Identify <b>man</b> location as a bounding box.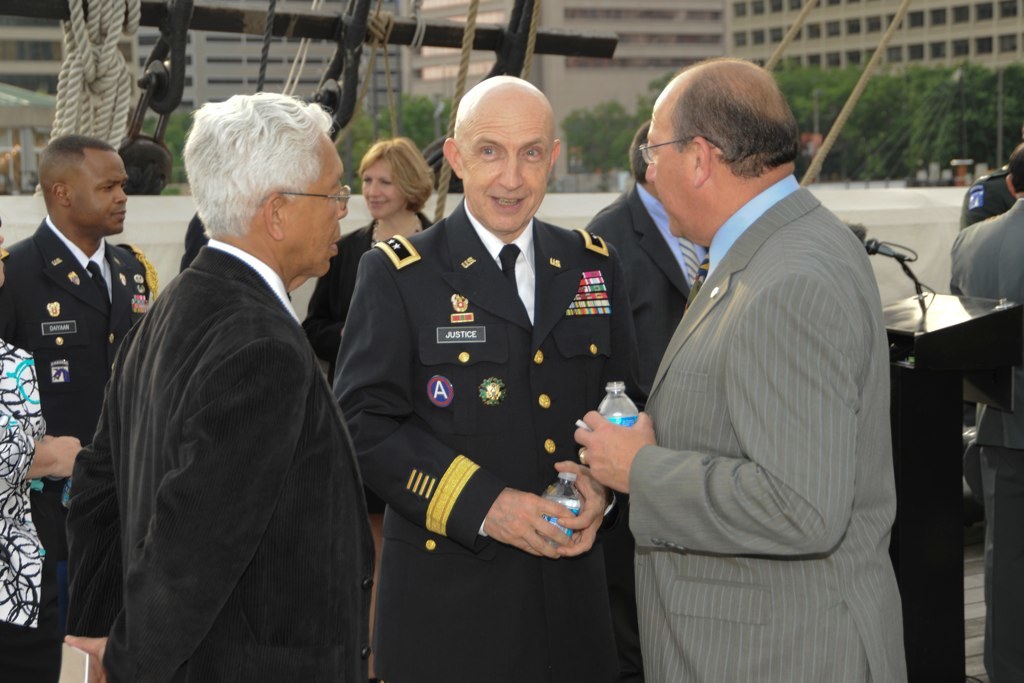
(x1=574, y1=126, x2=712, y2=389).
